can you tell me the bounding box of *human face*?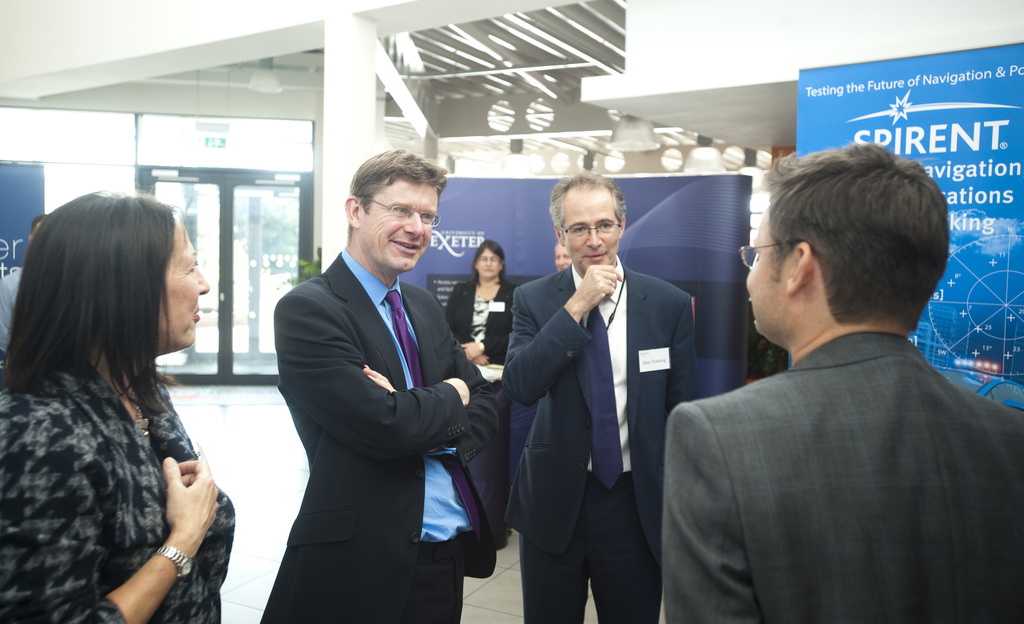
select_region(745, 205, 787, 336).
